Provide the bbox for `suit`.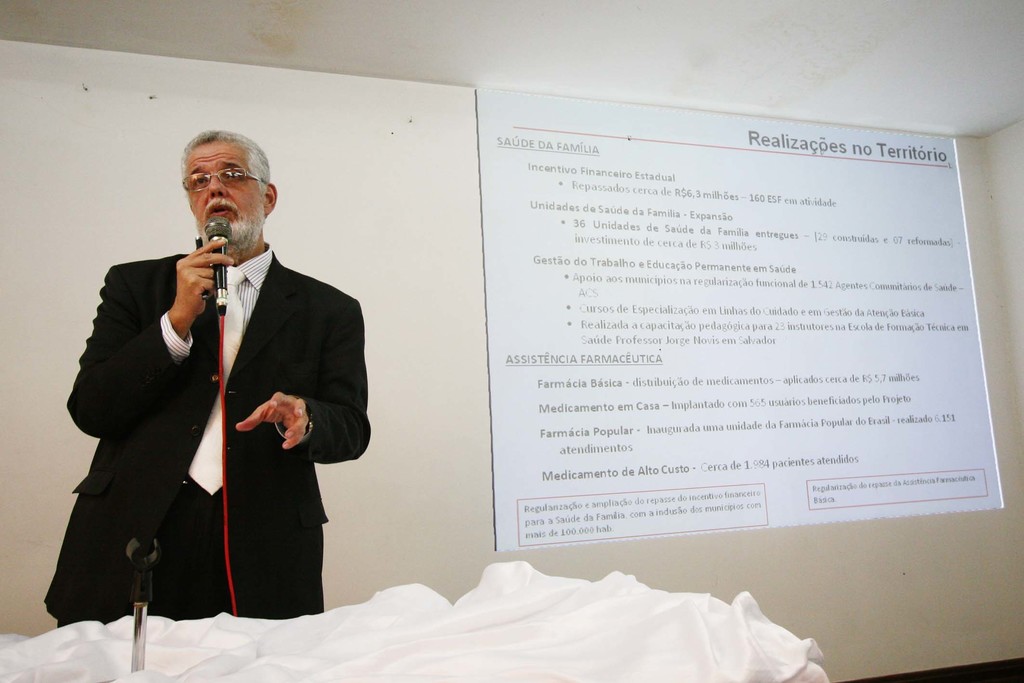
{"left": 44, "top": 253, "right": 374, "bottom": 625}.
